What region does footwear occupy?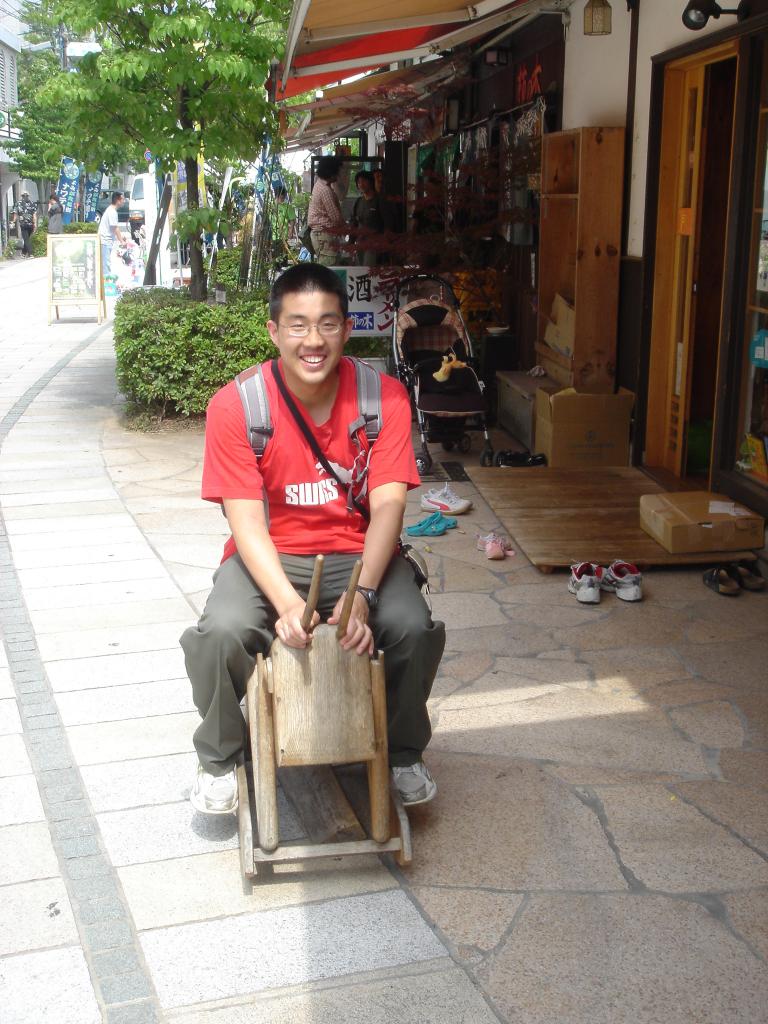
(x1=602, y1=556, x2=639, y2=601).
